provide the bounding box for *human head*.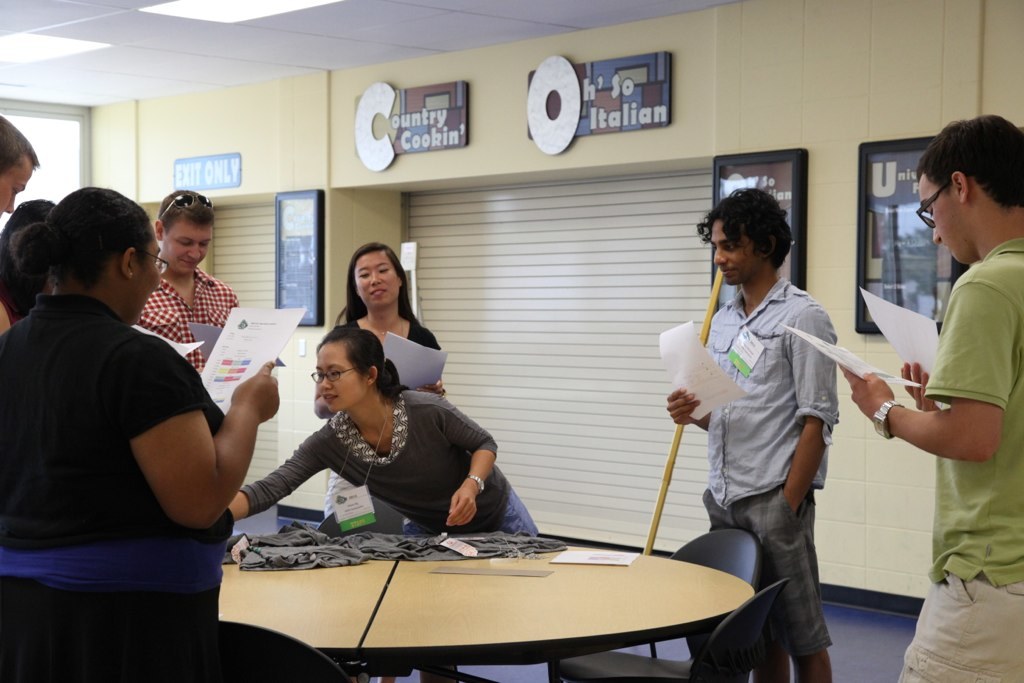
left=155, top=187, right=215, bottom=276.
